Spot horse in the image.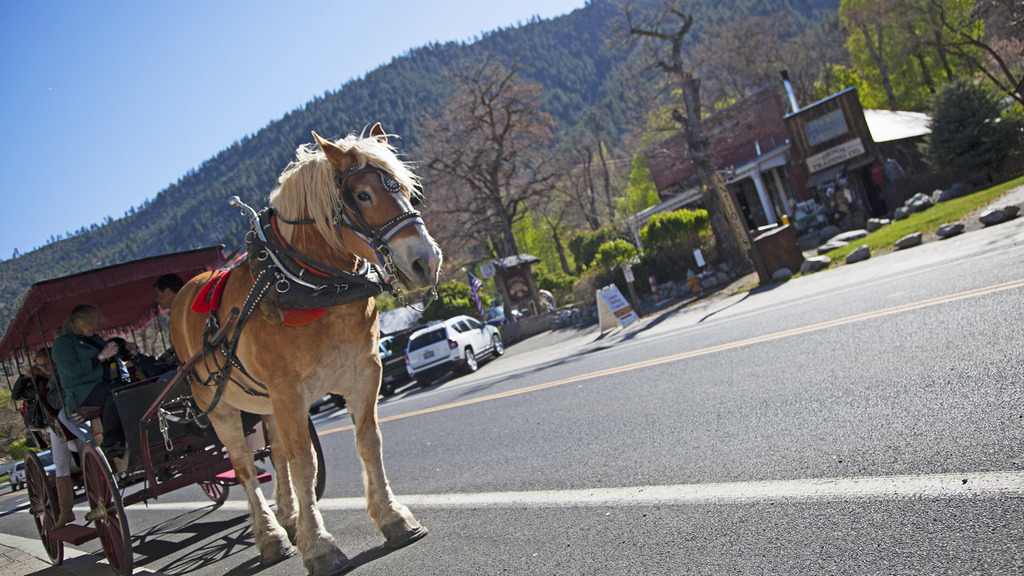
horse found at left=169, top=120, right=445, bottom=575.
